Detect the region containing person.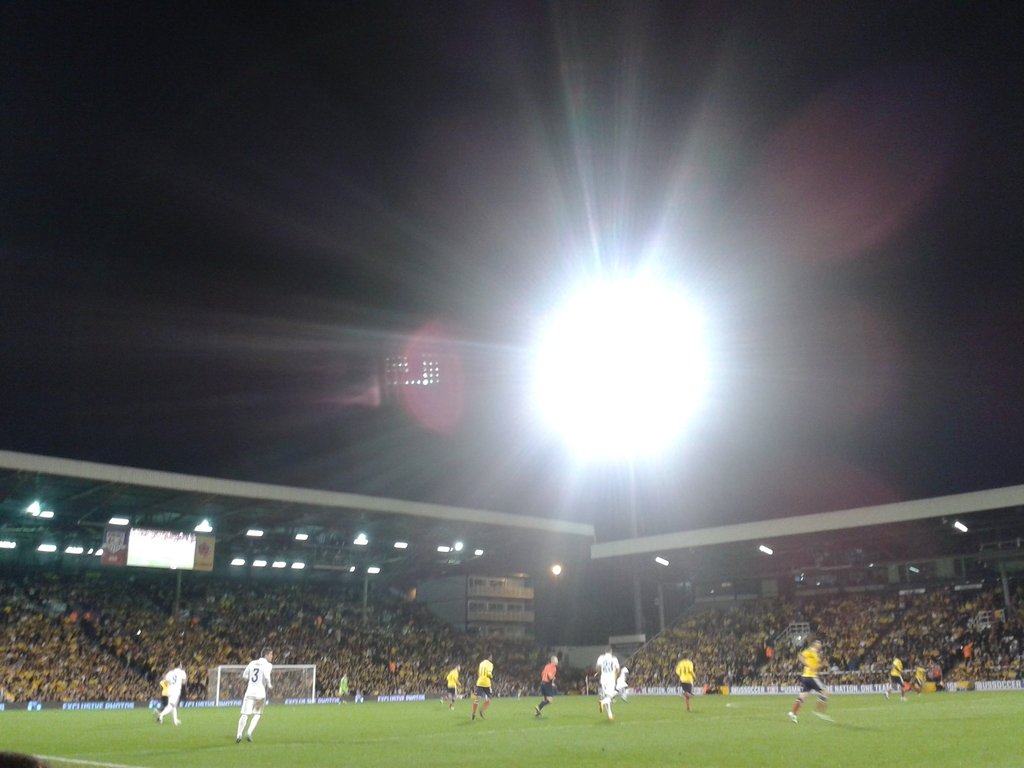
pyautogui.locateOnScreen(442, 666, 465, 709).
